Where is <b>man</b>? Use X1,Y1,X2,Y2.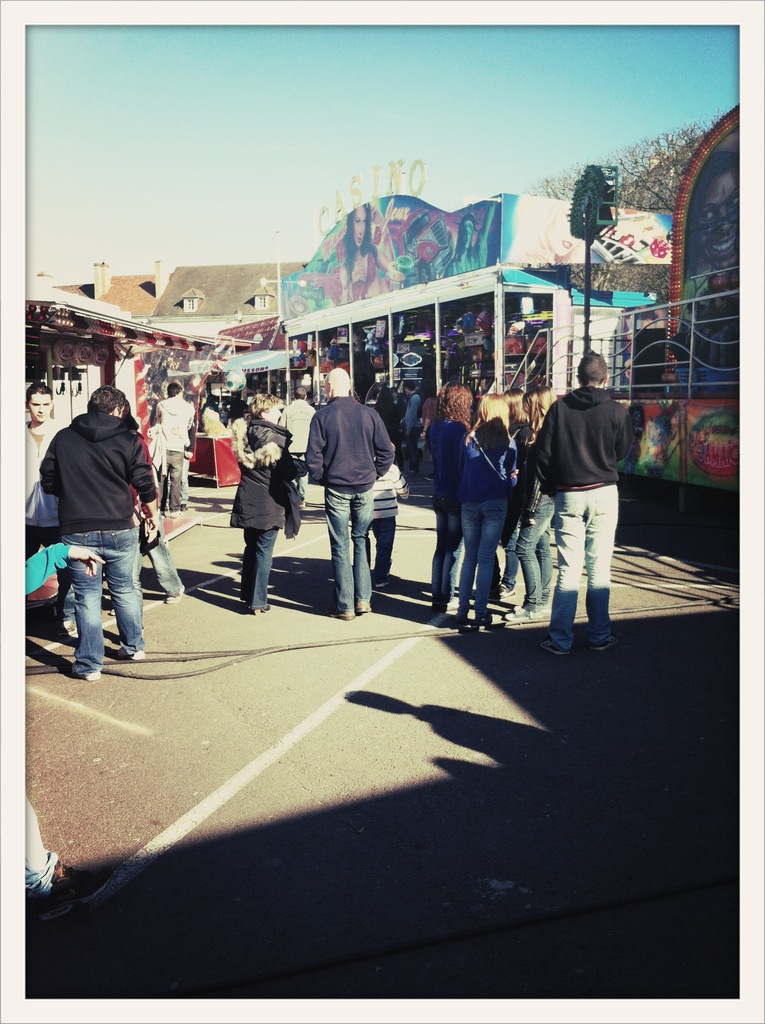
149,383,197,509.
